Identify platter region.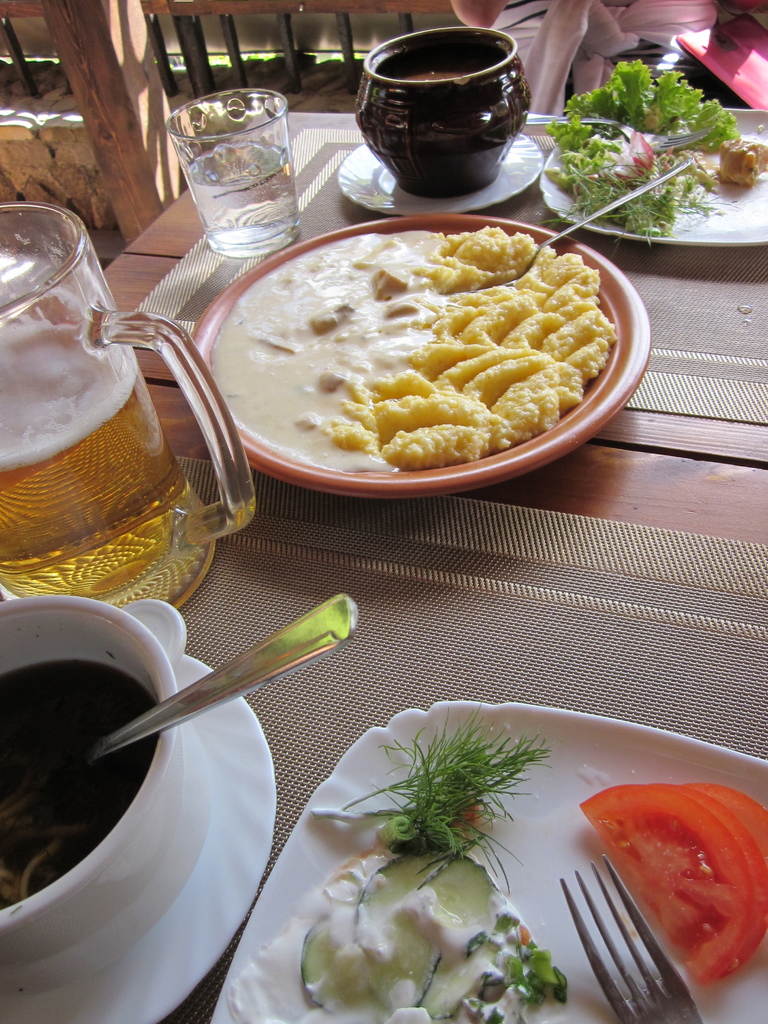
Region: {"x1": 207, "y1": 701, "x2": 767, "y2": 1023}.
